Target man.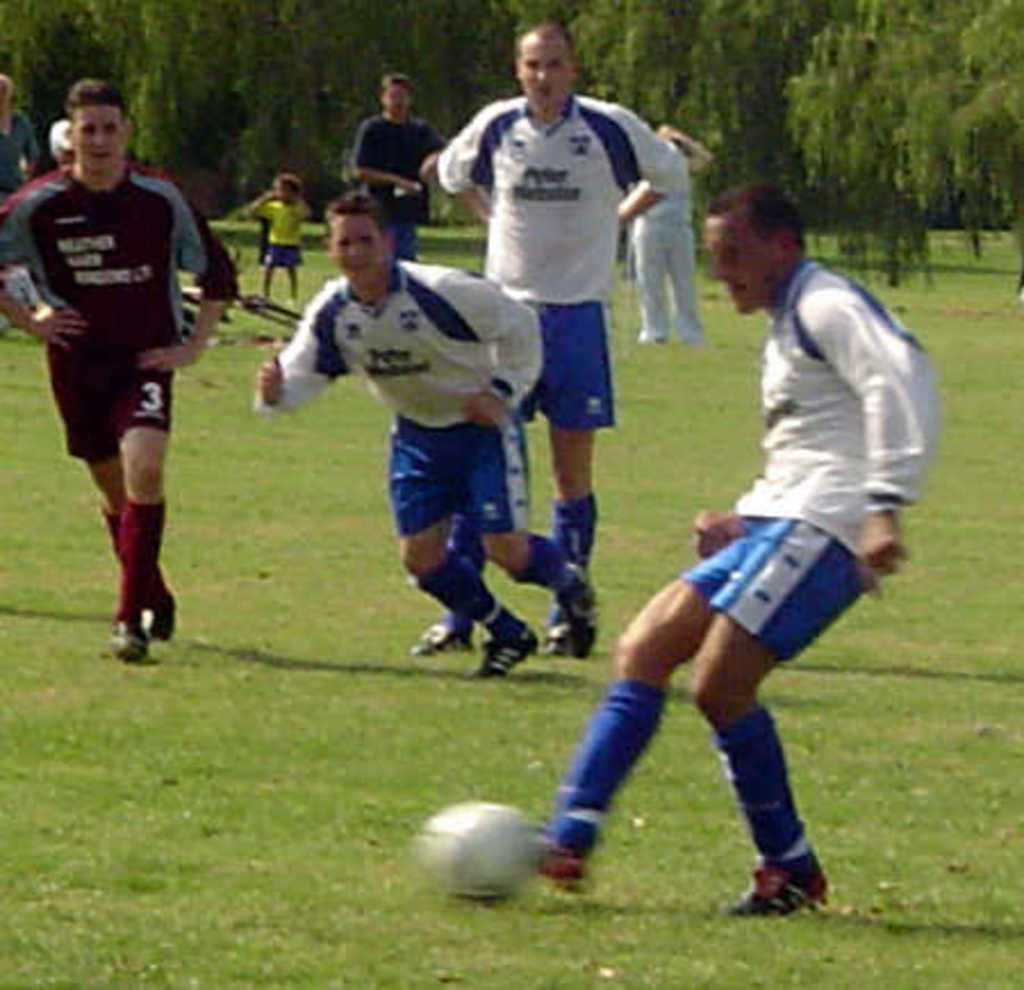
Target region: select_region(248, 189, 601, 690).
